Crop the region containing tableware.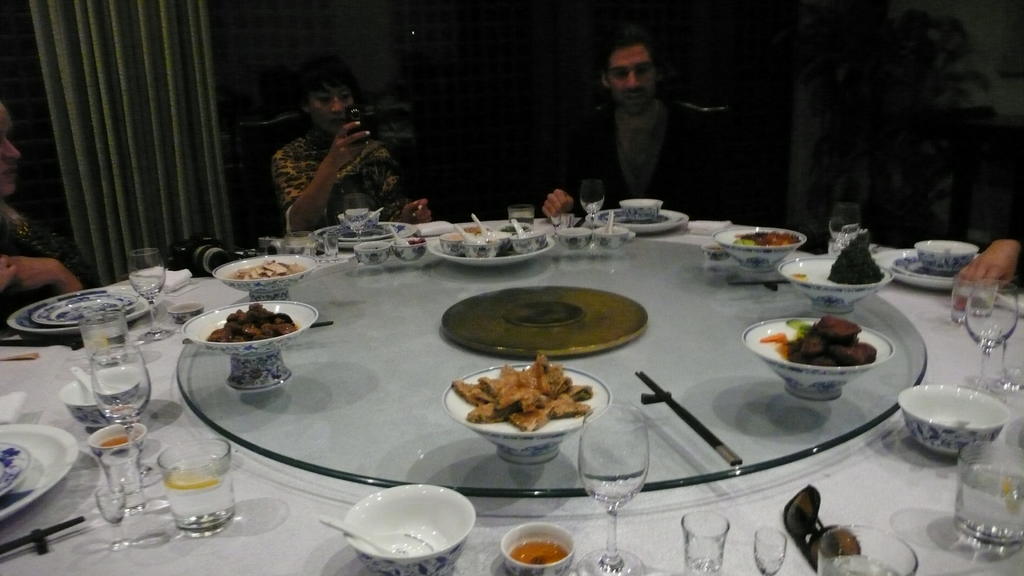
Crop region: rect(750, 522, 787, 575).
